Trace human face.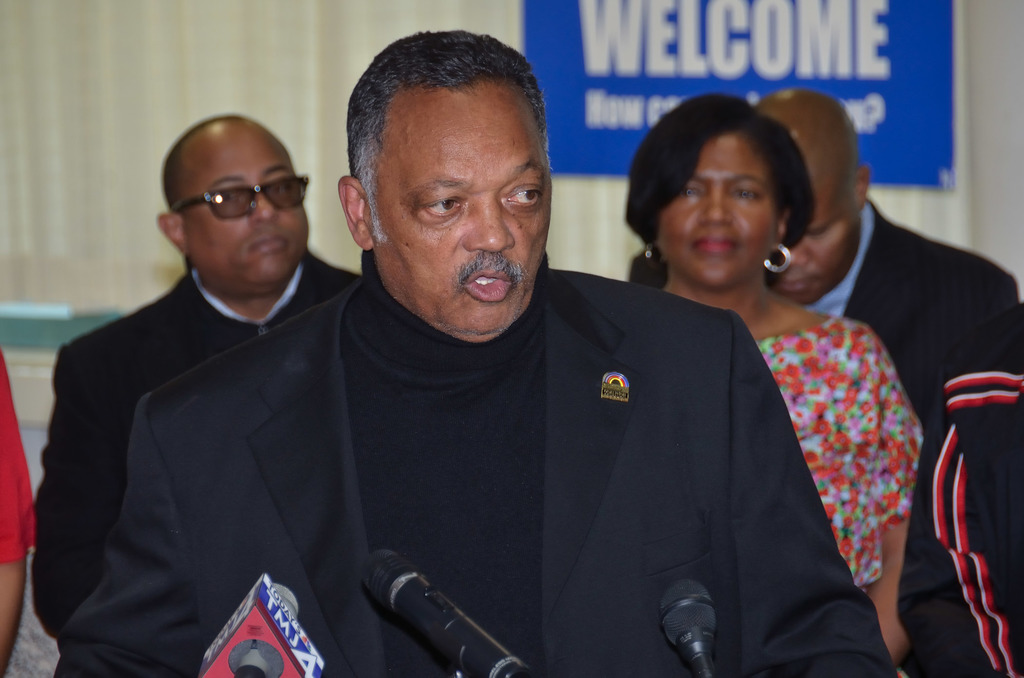
Traced to bbox=[660, 136, 784, 287].
